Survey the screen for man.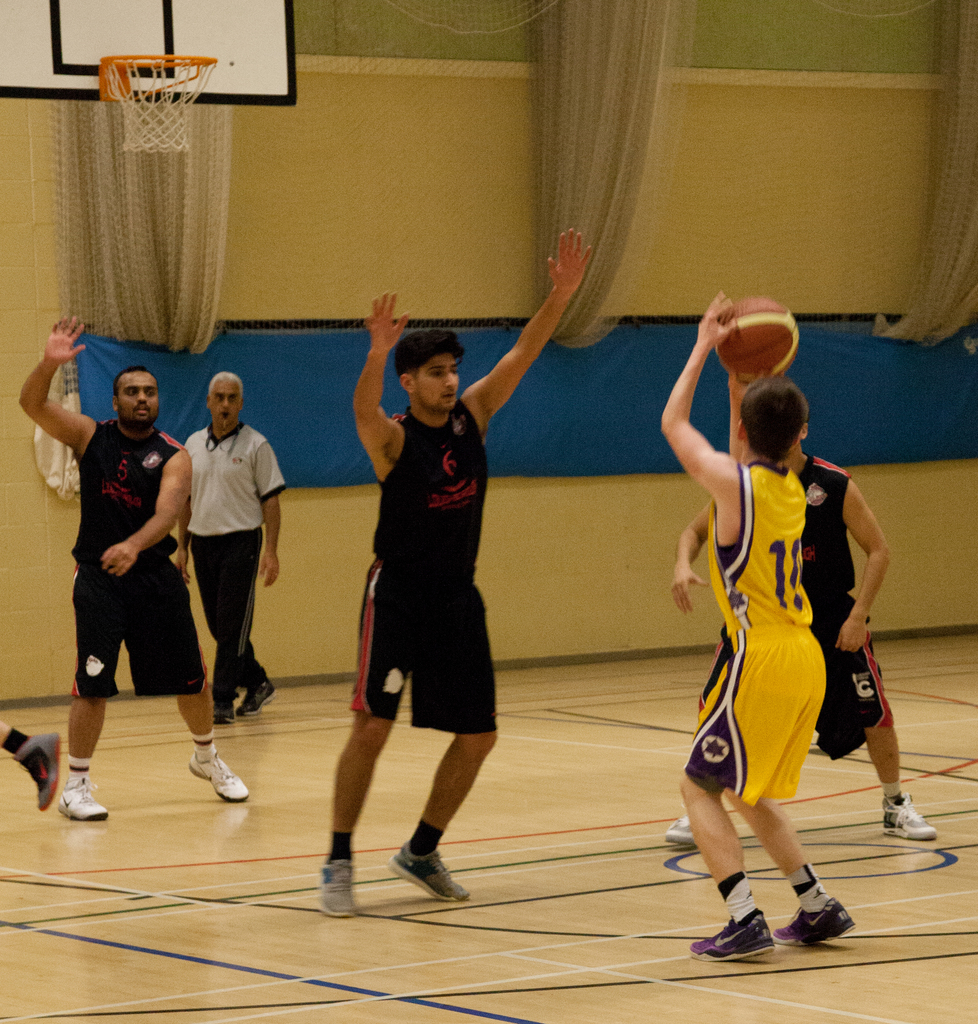
Survey found: select_region(172, 373, 285, 727).
